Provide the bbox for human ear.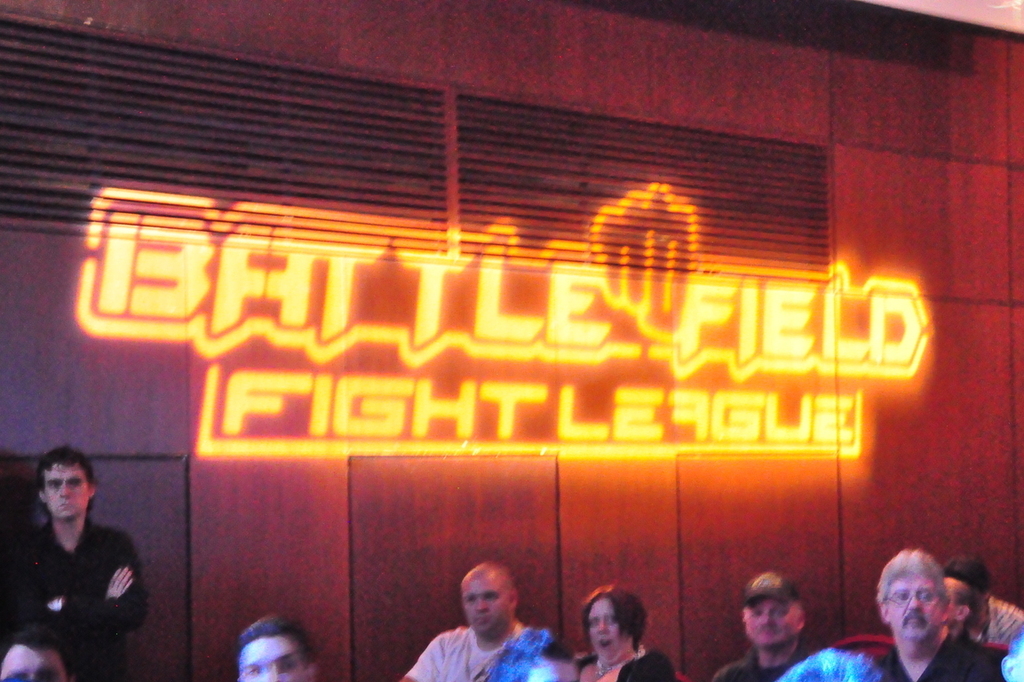
BBox(938, 599, 951, 619).
